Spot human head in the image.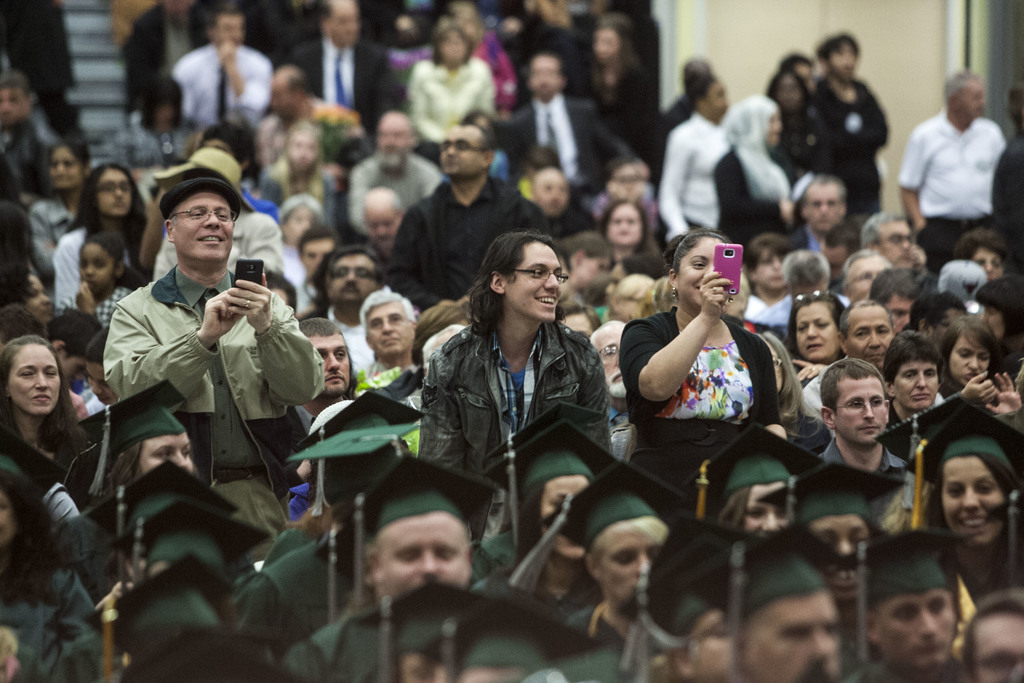
human head found at 321 0 360 49.
